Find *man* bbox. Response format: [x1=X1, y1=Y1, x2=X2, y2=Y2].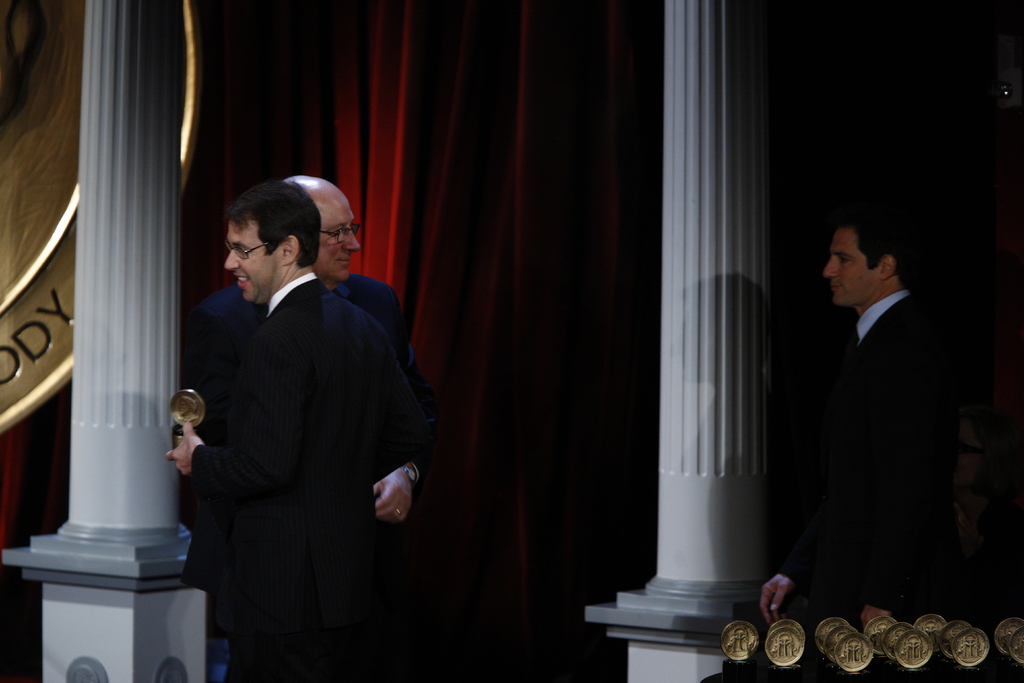
[x1=193, y1=174, x2=438, y2=527].
